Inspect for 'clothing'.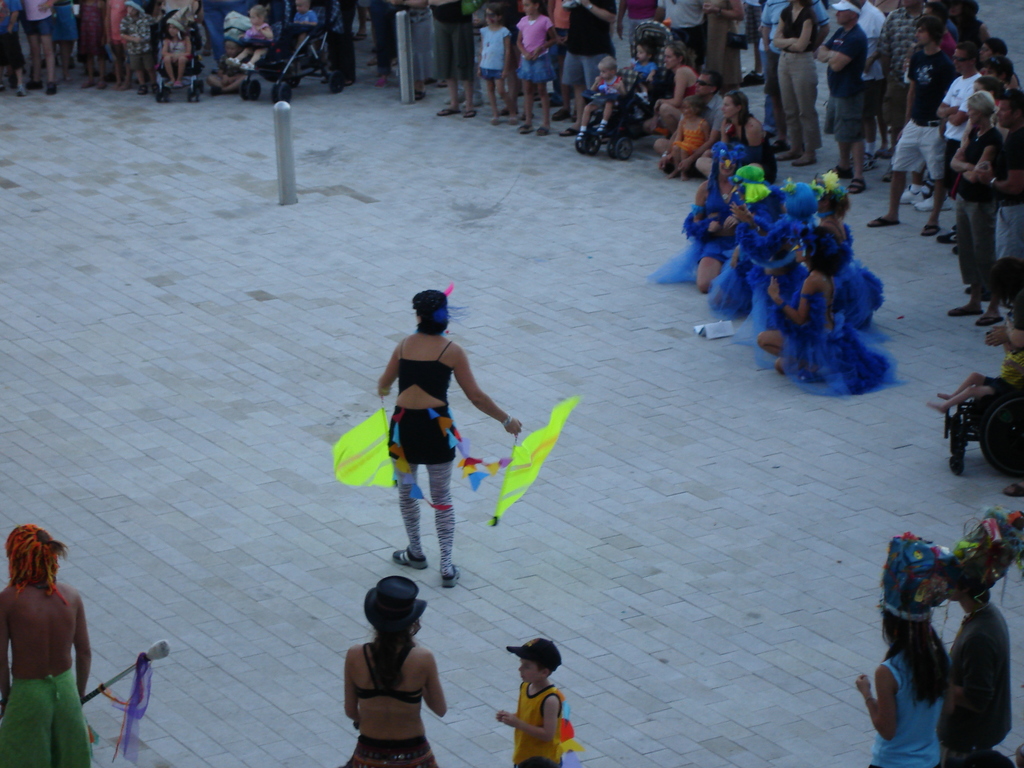
Inspection: <box>511,680,567,767</box>.
